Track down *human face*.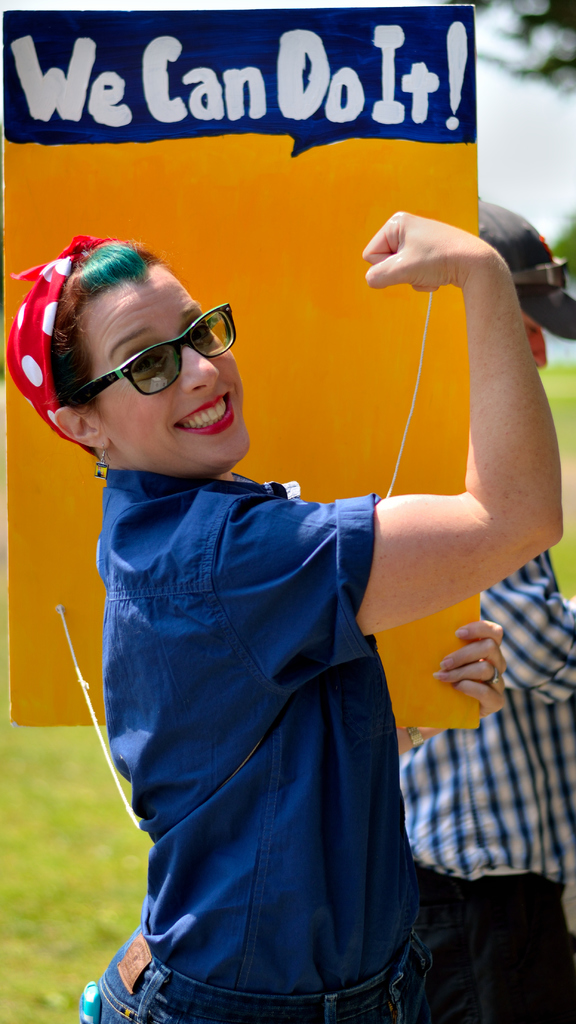
Tracked to 524 314 546 367.
